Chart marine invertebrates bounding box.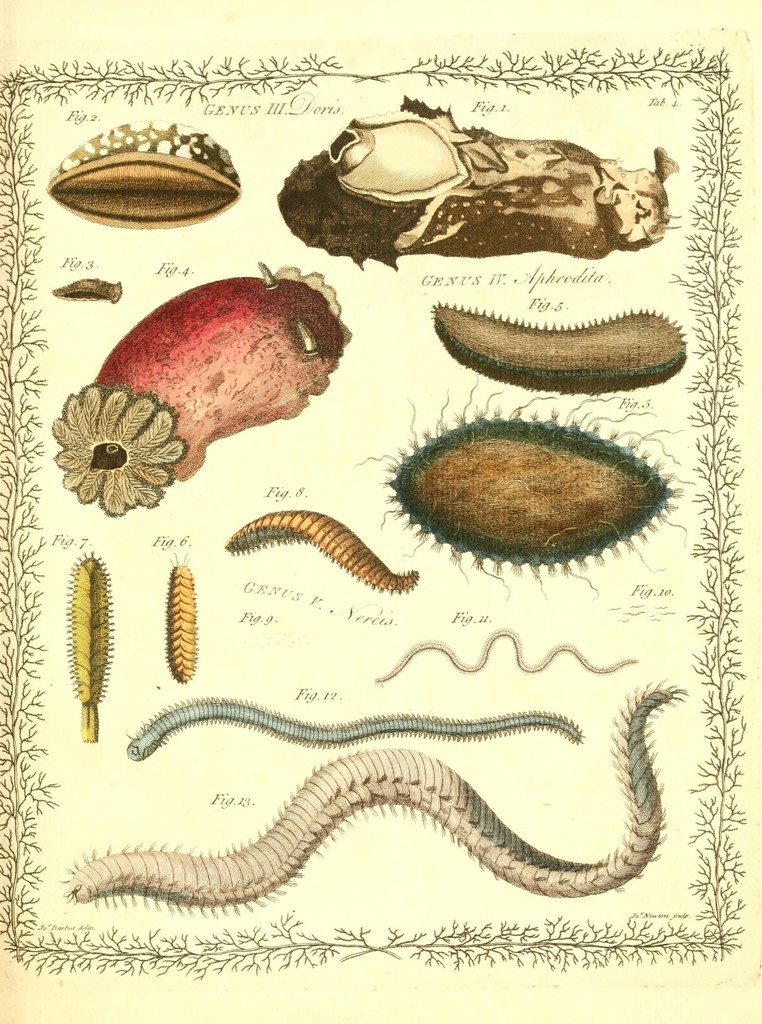
Charted: [41, 249, 356, 520].
